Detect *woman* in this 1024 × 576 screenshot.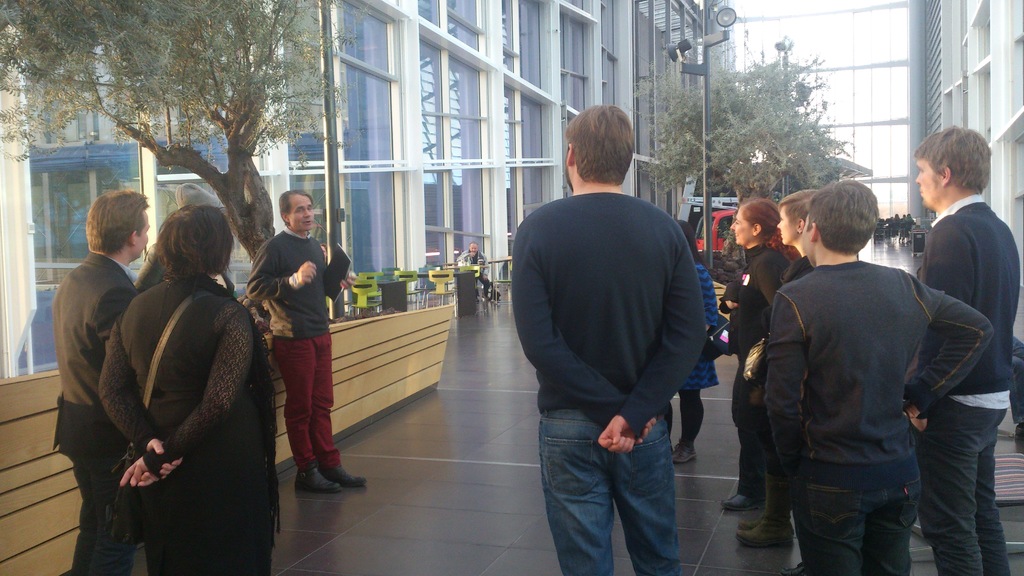
Detection: [left=83, top=190, right=260, bottom=575].
